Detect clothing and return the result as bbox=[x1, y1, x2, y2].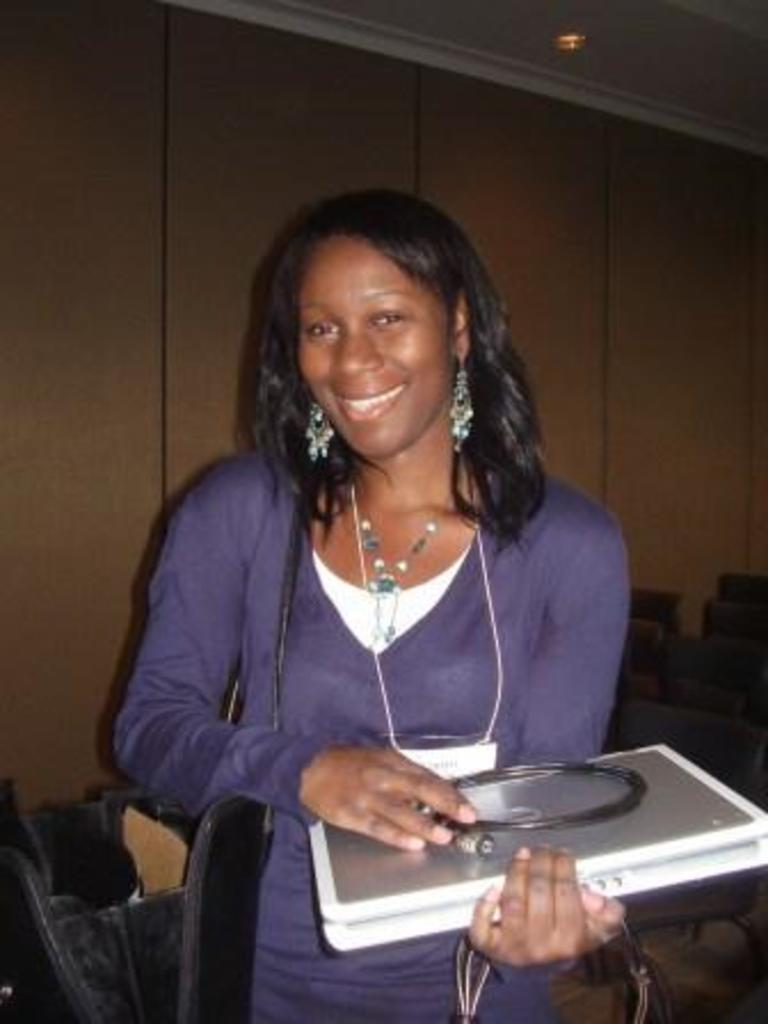
bbox=[107, 432, 622, 862].
